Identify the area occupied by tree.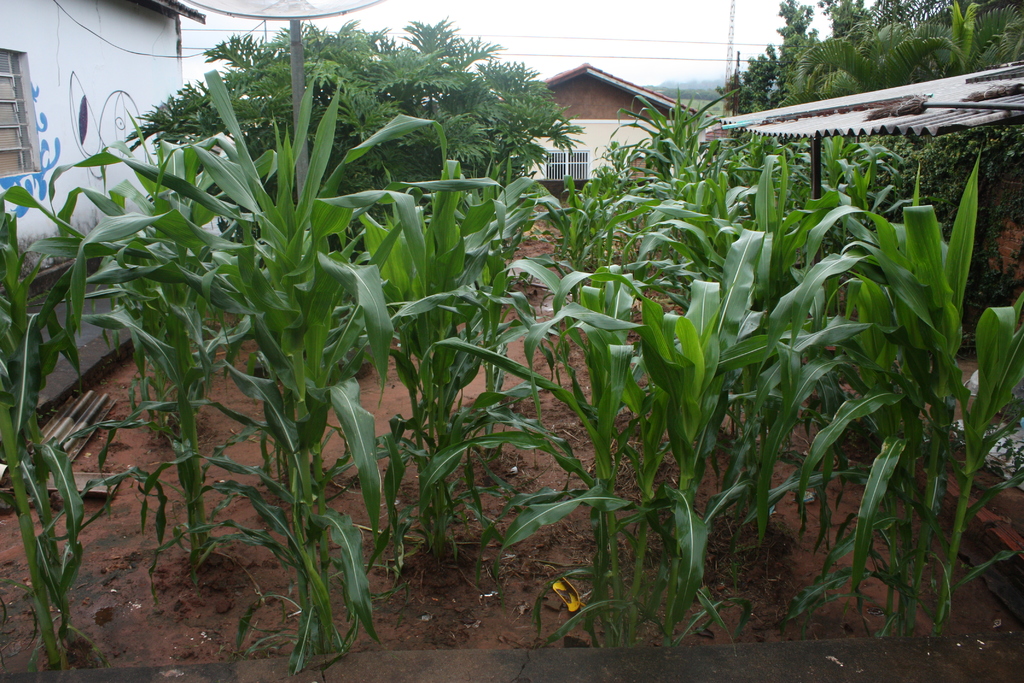
Area: (x1=796, y1=0, x2=1020, y2=198).
